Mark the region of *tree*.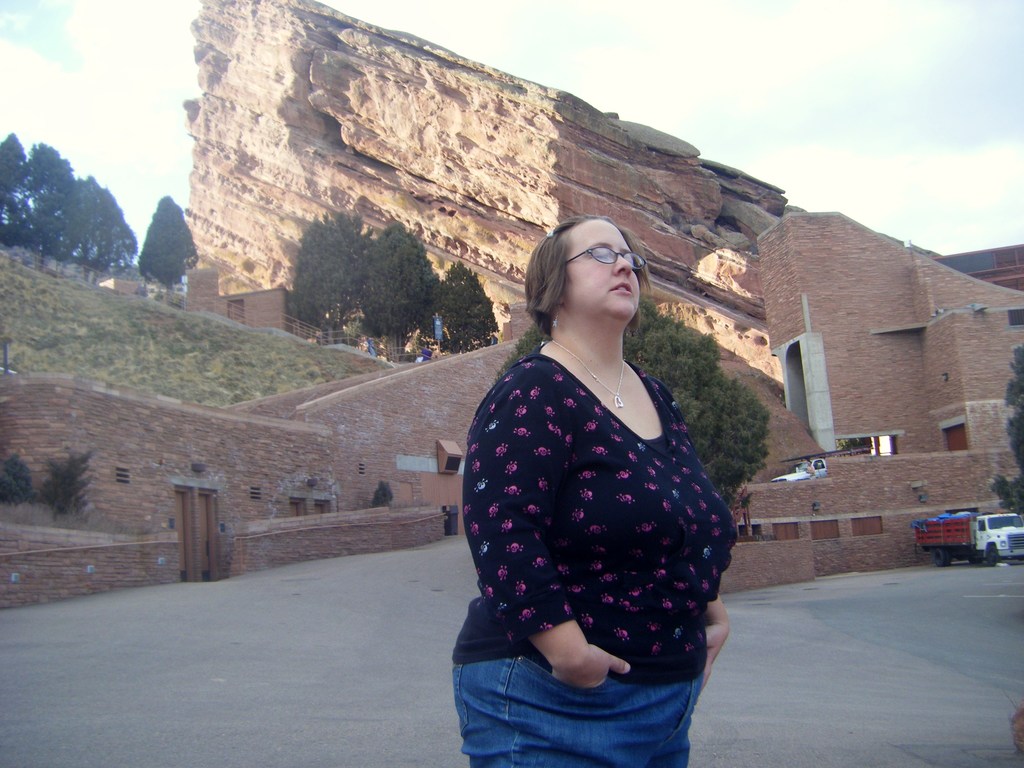
Region: locate(497, 311, 583, 383).
